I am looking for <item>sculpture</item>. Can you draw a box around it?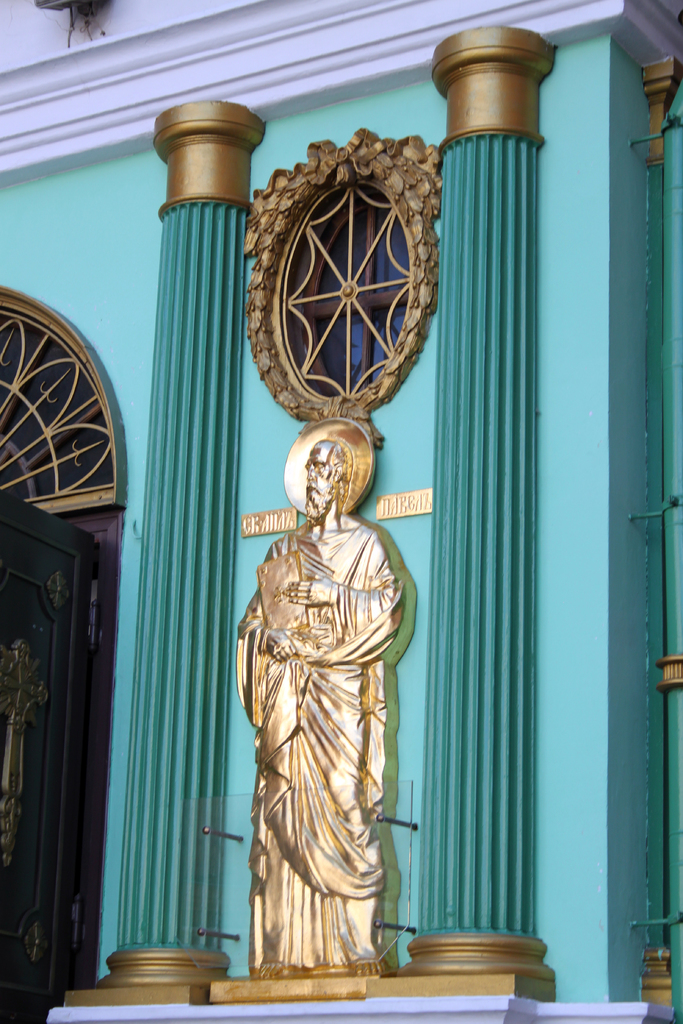
Sure, the bounding box is crop(229, 376, 416, 1023).
